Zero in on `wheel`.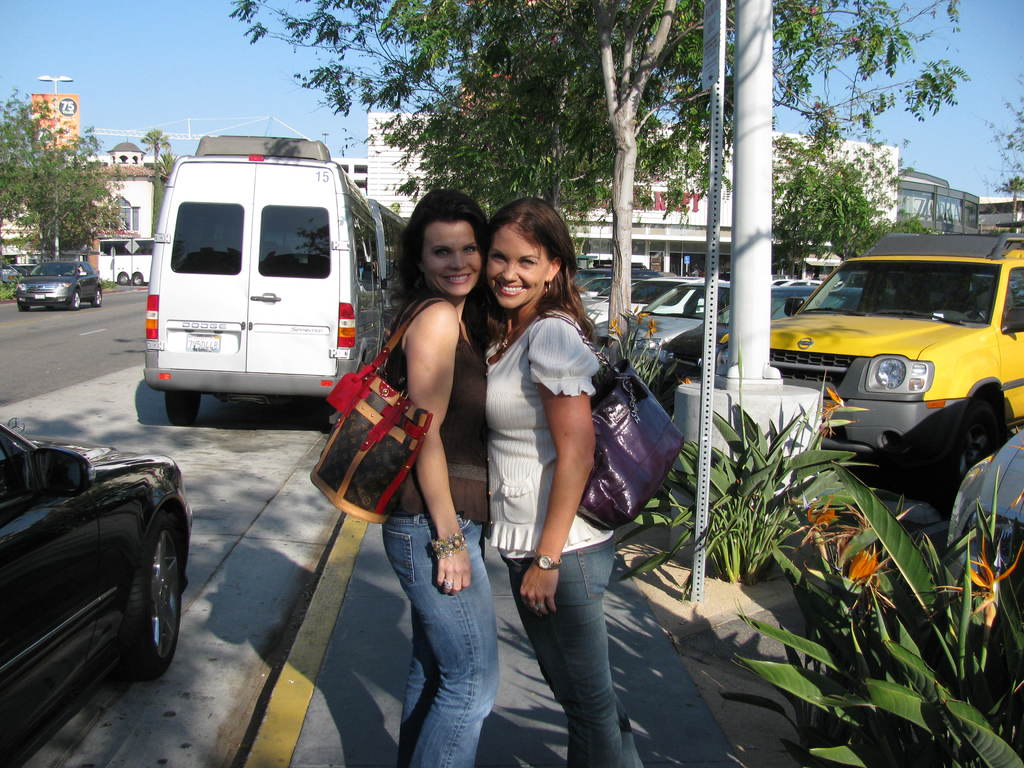
Zeroed in: [17, 301, 32, 312].
